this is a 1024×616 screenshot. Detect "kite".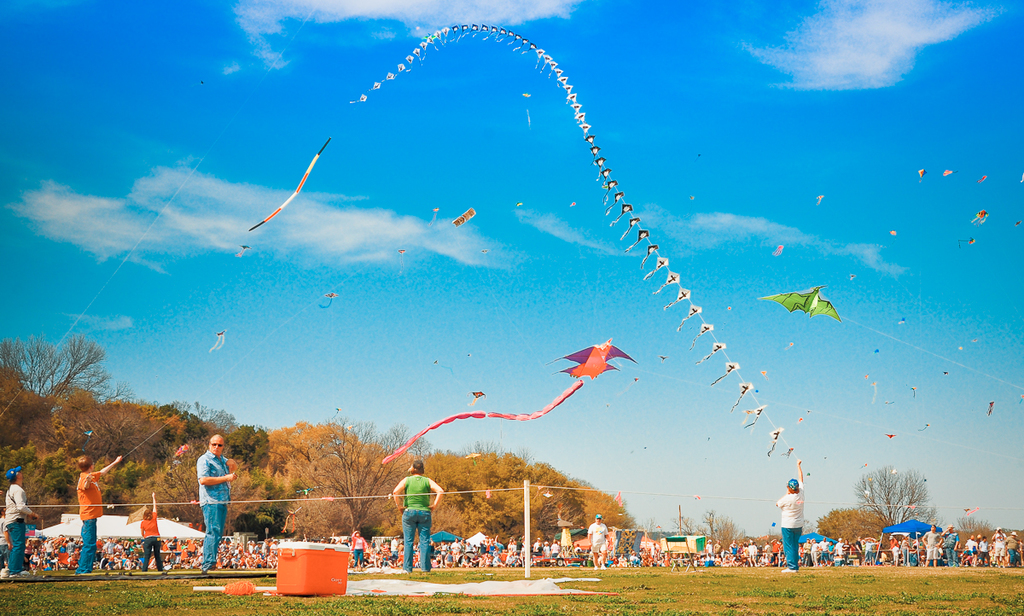
(602, 180, 612, 198).
